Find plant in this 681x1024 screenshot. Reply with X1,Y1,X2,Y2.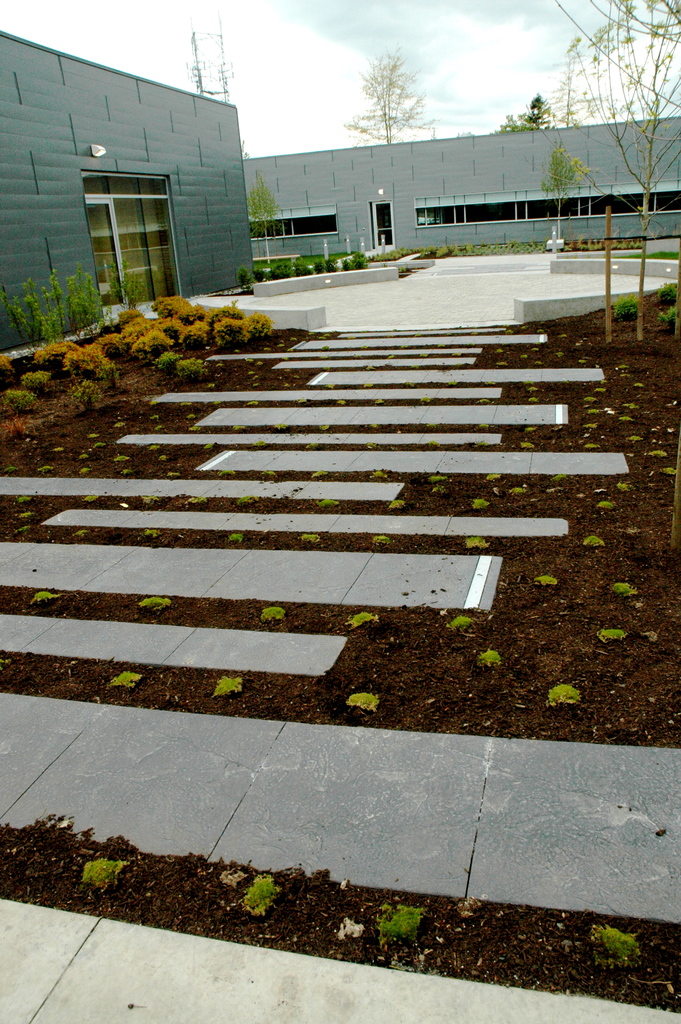
594,626,631,650.
